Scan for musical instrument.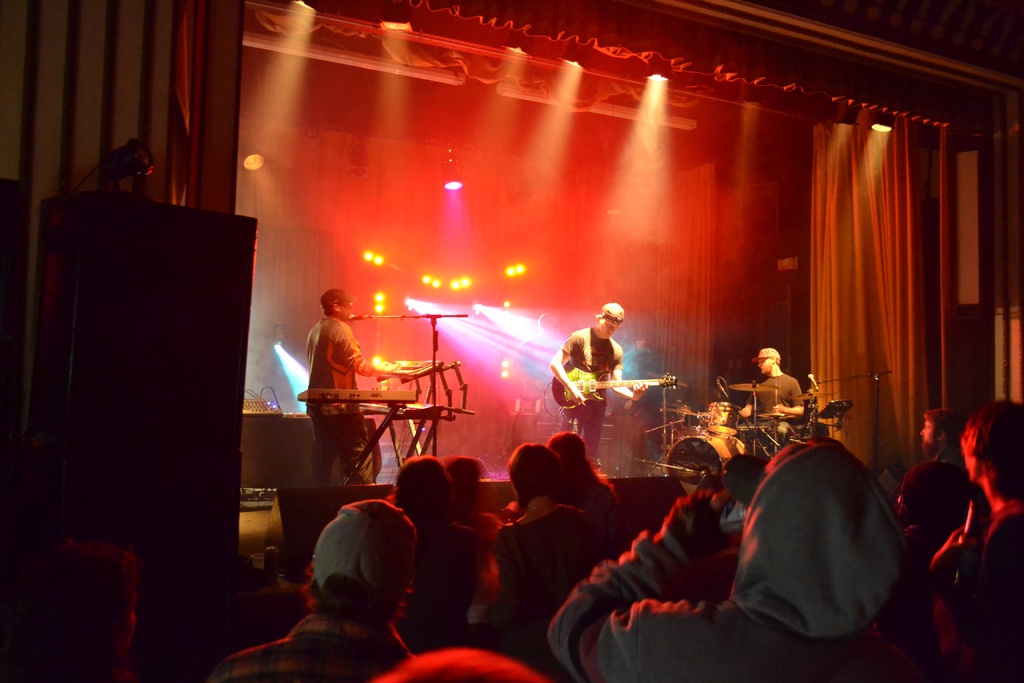
Scan result: left=552, top=375, right=678, bottom=403.
